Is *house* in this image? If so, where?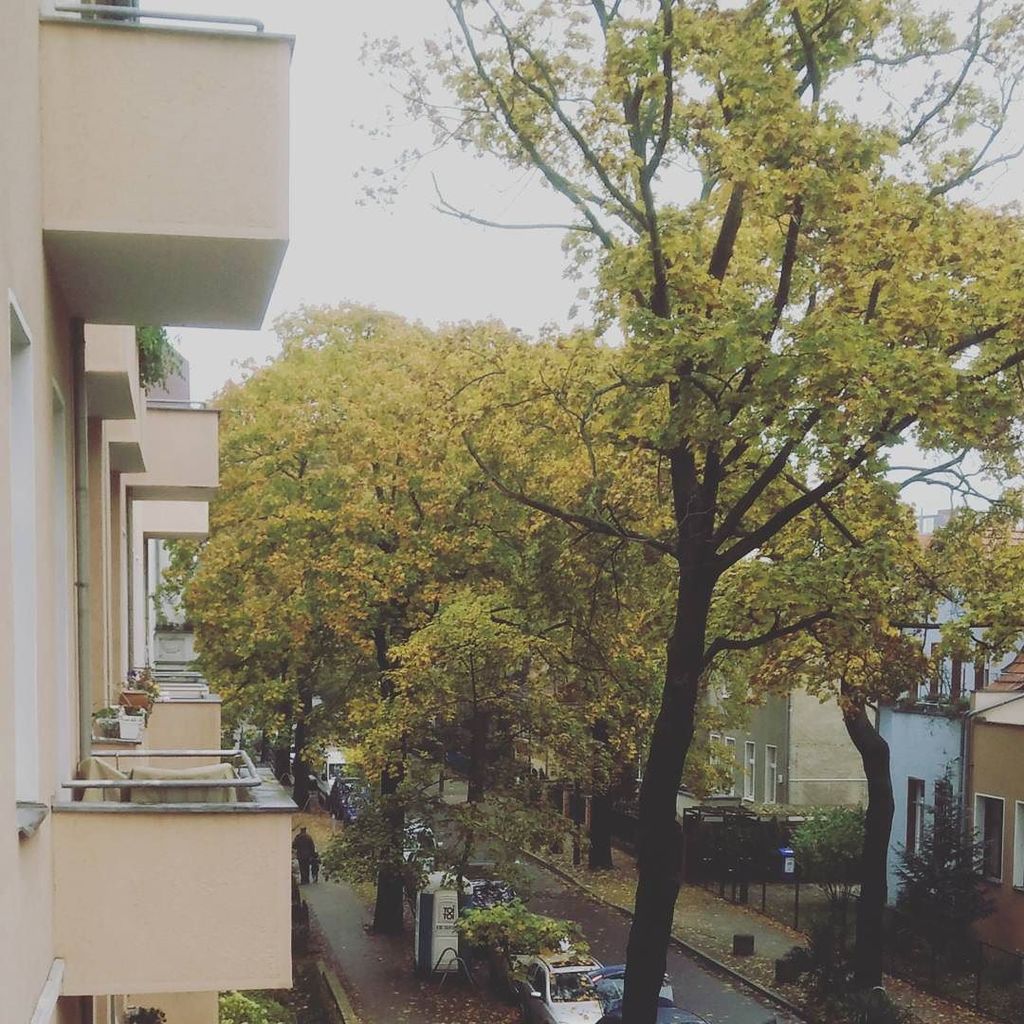
Yes, at [0,0,304,1023].
